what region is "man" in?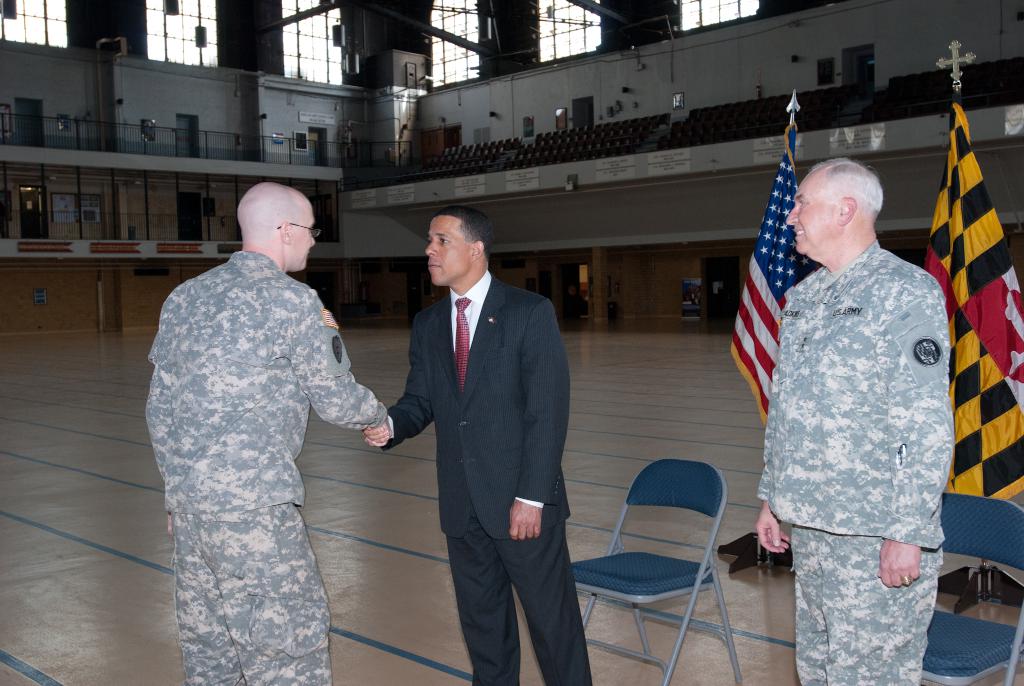
x1=368 y1=183 x2=583 y2=685.
